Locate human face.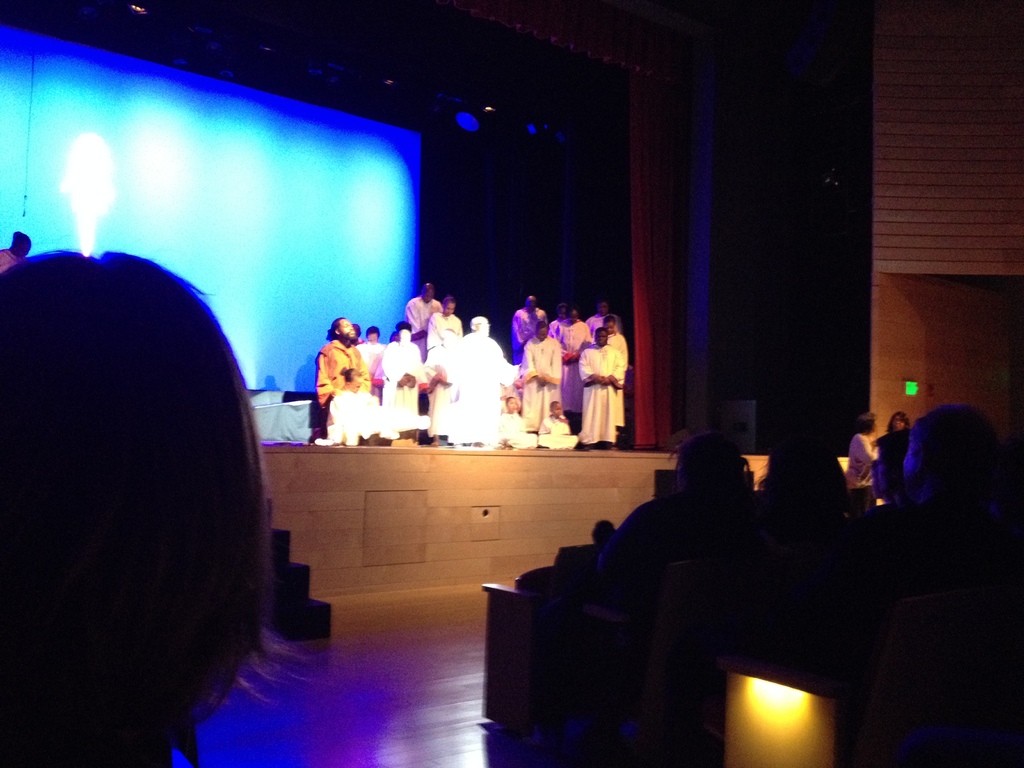
Bounding box: <bbox>508, 399, 516, 416</bbox>.
